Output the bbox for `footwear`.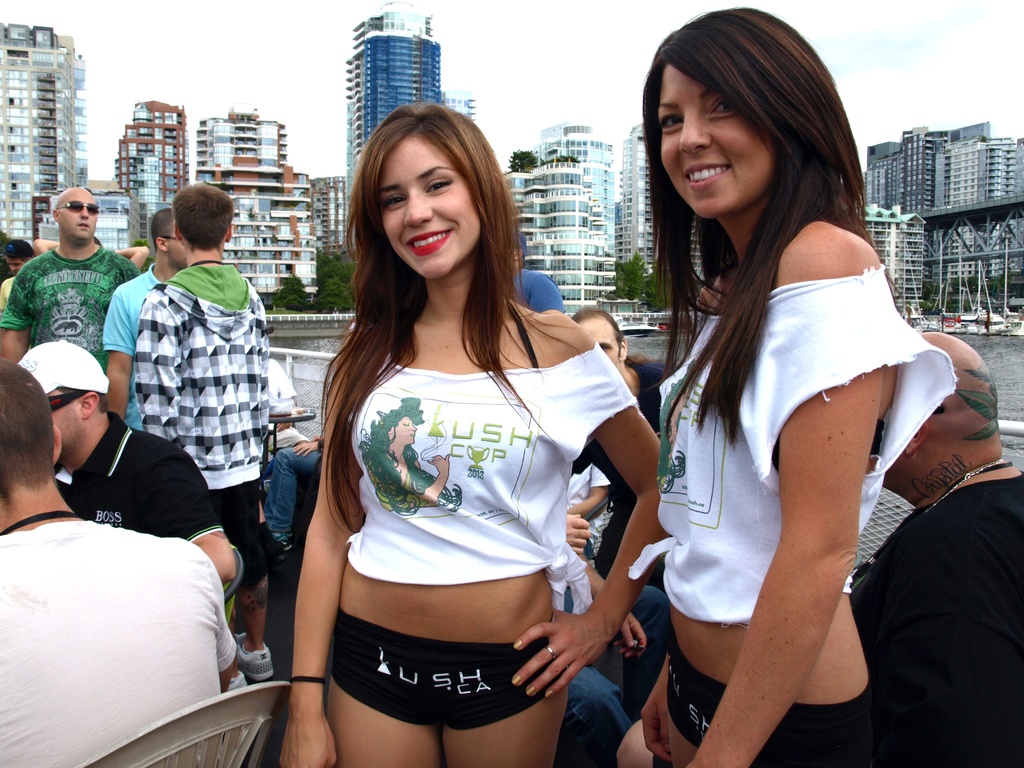
{"left": 223, "top": 669, "right": 259, "bottom": 692}.
